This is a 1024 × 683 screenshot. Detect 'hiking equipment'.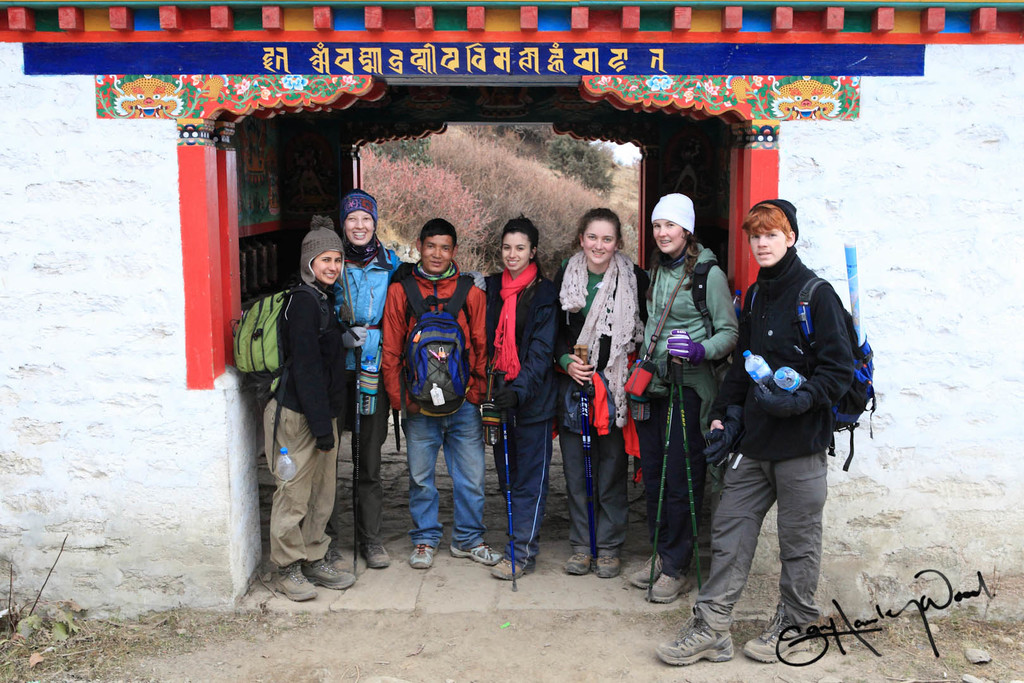
[387,276,485,424].
